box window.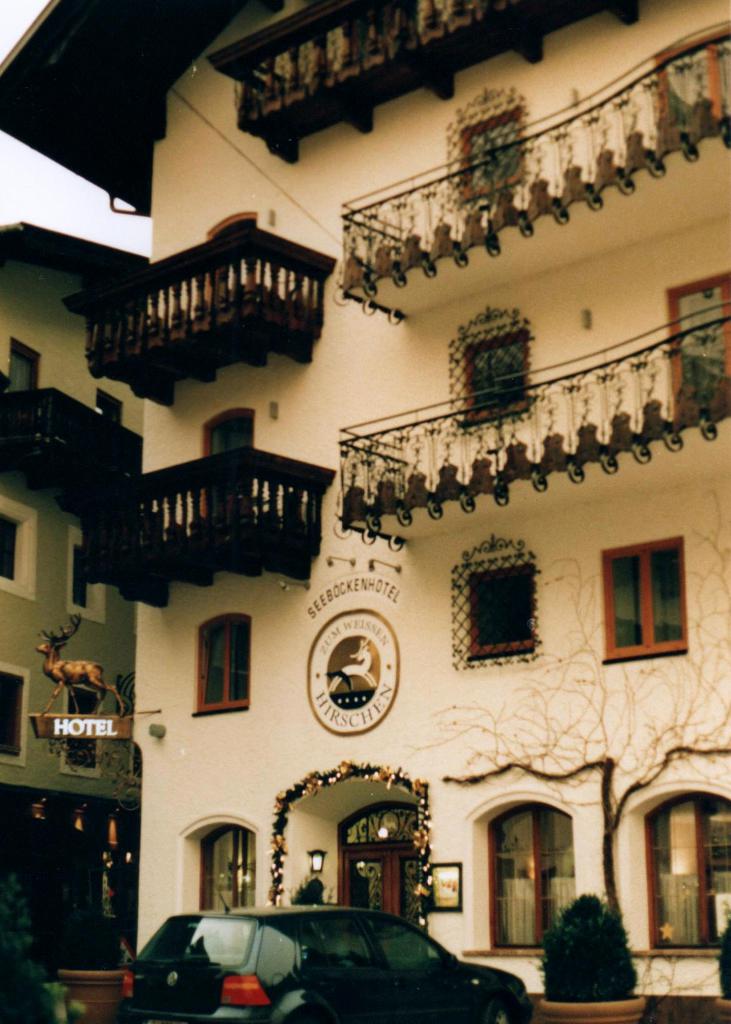
<bbox>459, 560, 536, 664</bbox>.
